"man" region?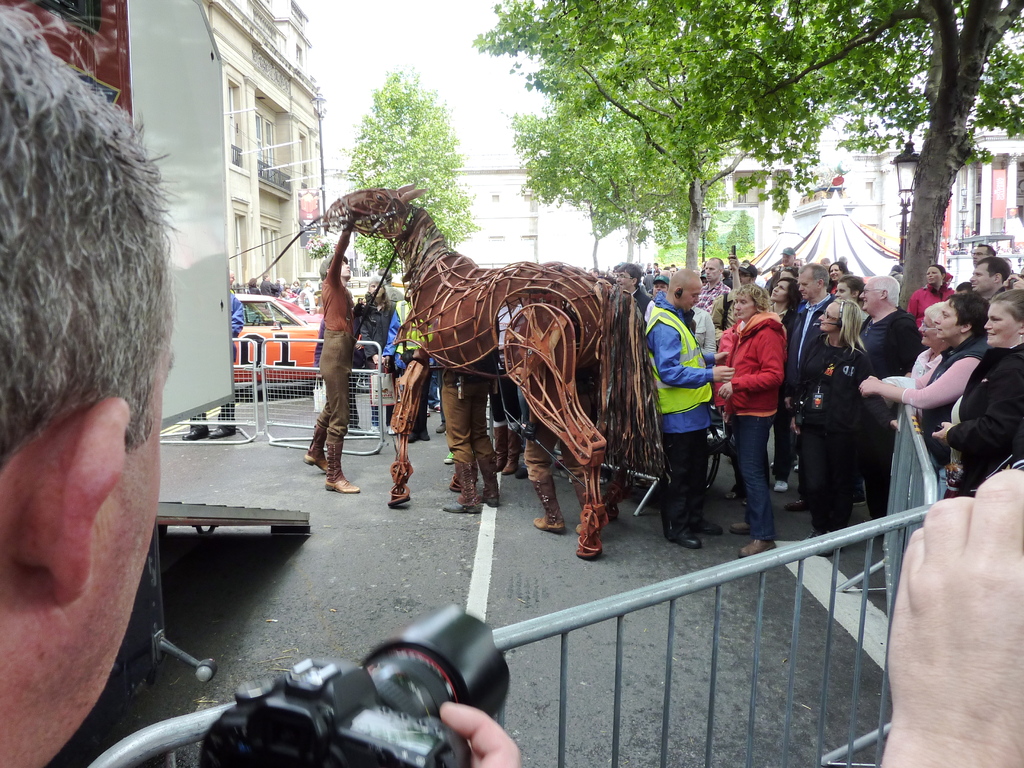
Rect(856, 273, 923, 522)
